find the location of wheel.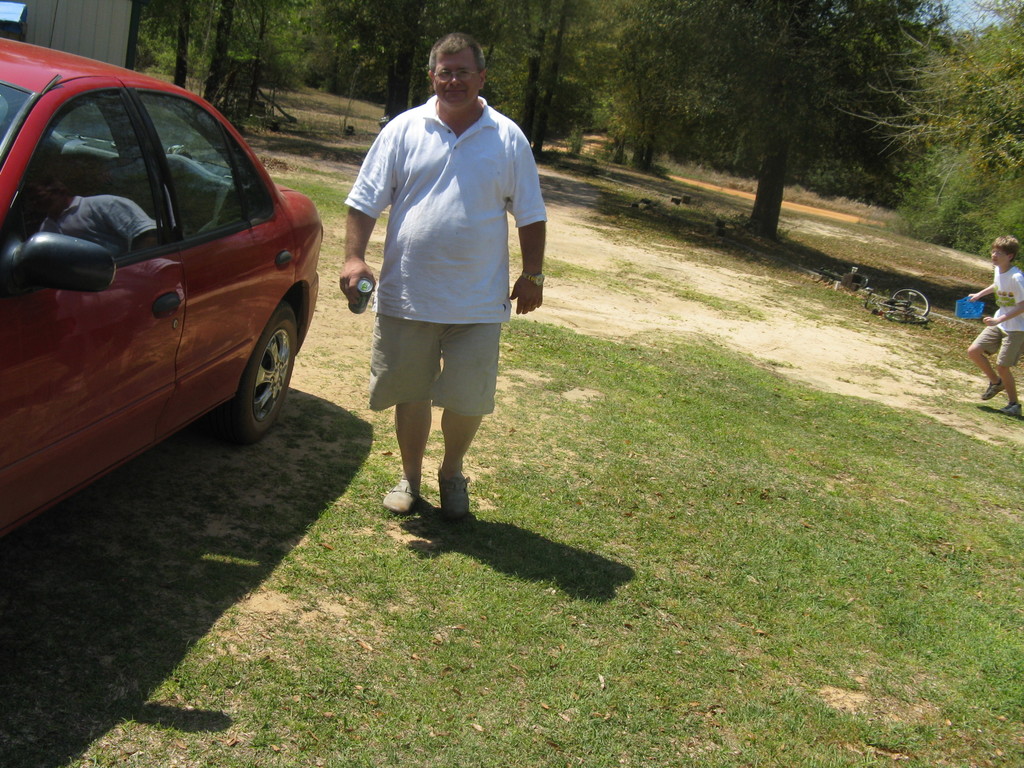
Location: detection(891, 288, 932, 316).
